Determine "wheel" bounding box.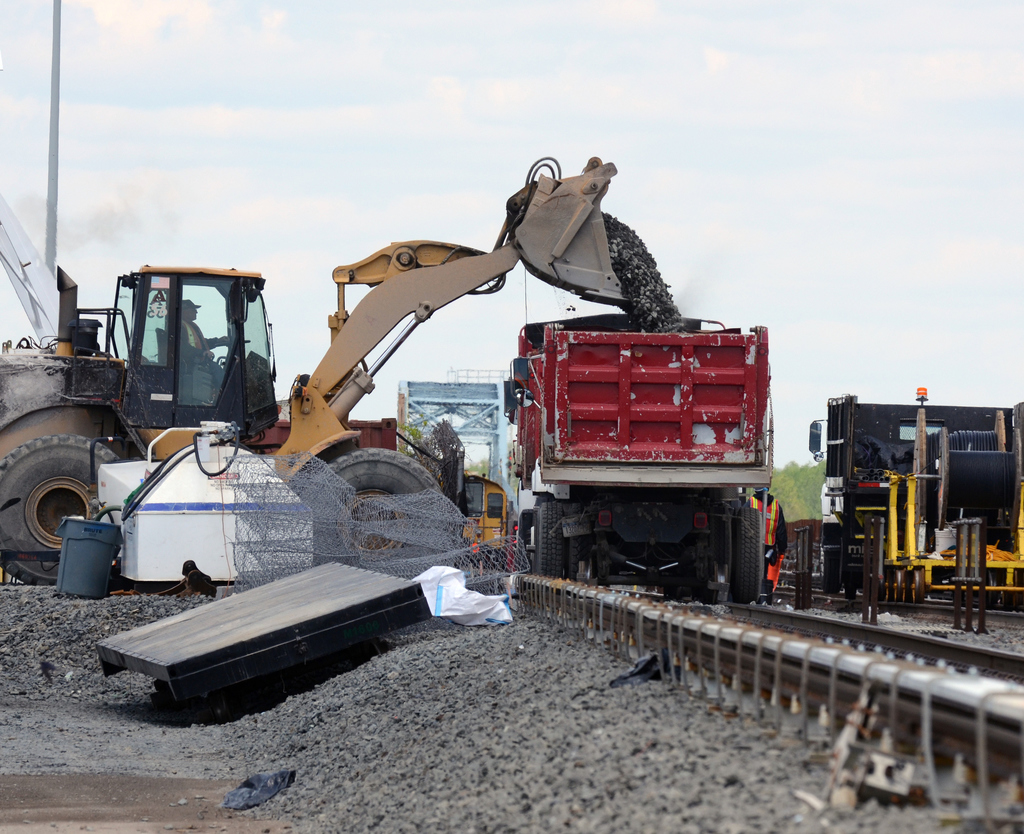
Determined: rect(732, 510, 759, 602).
